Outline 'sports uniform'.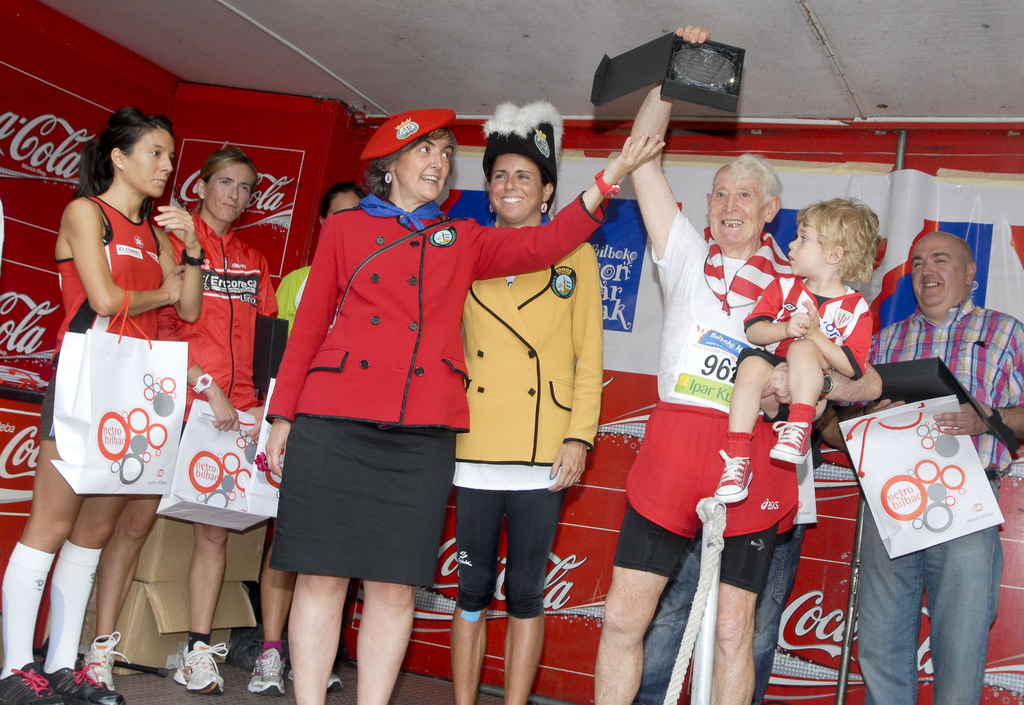
Outline: box=[745, 268, 874, 426].
